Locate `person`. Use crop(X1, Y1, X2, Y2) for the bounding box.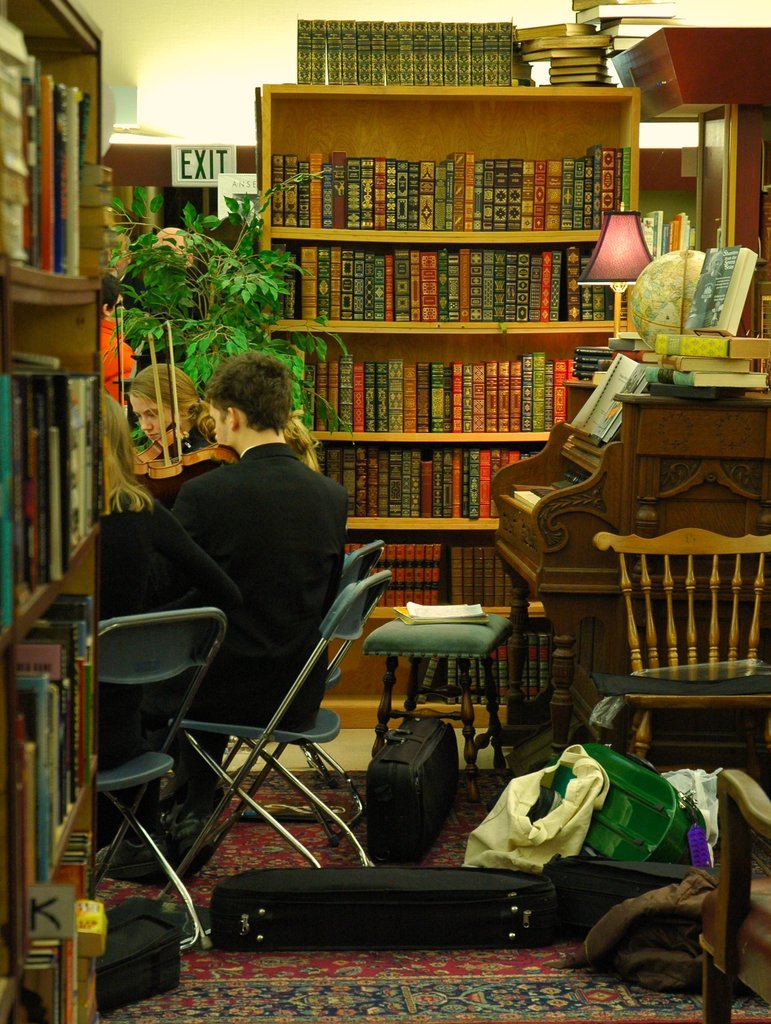
crop(96, 352, 350, 881).
